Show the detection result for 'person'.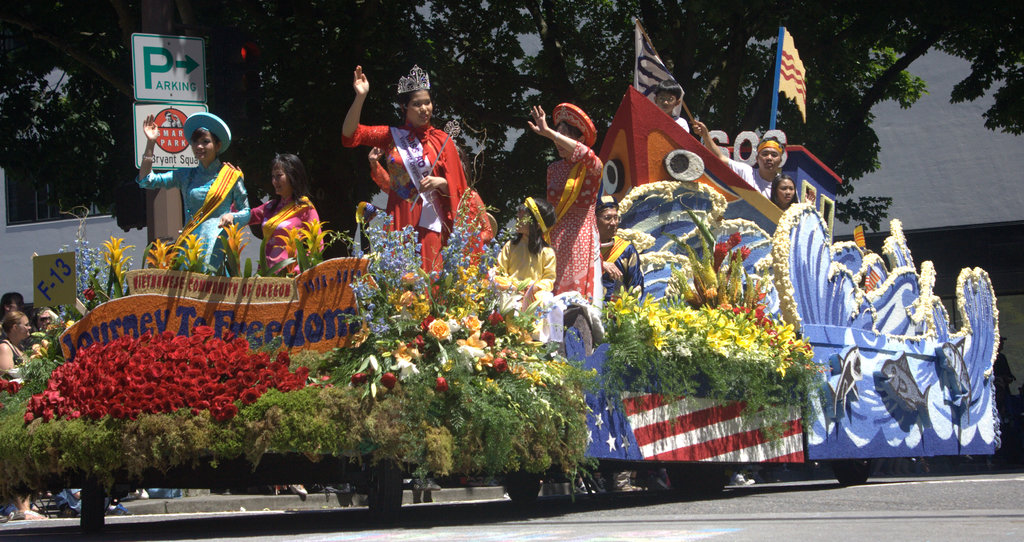
596, 196, 639, 312.
